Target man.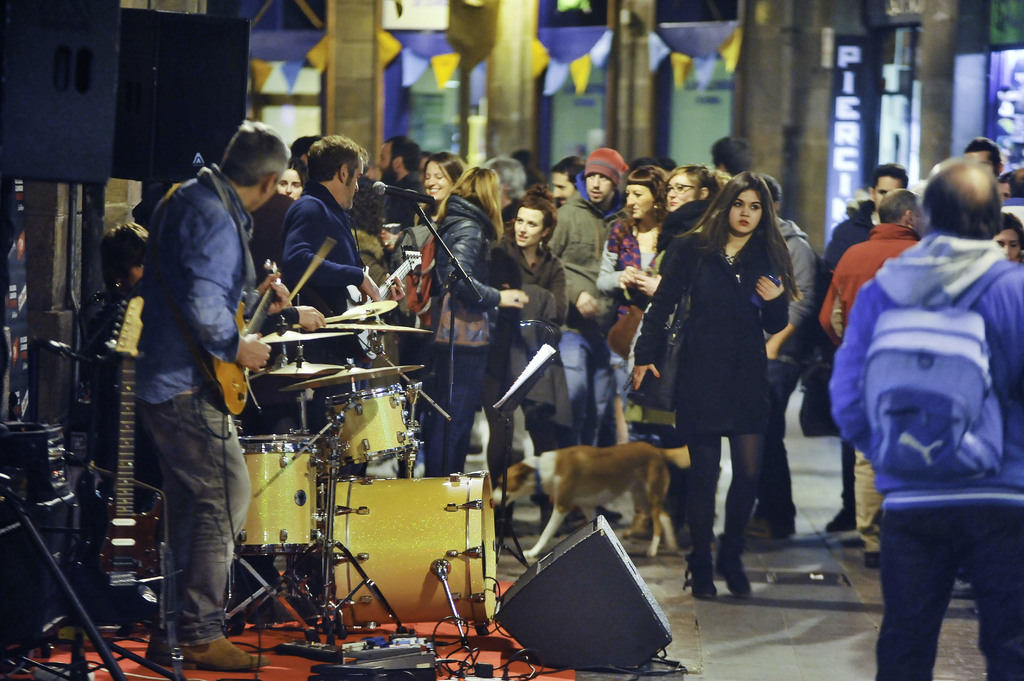
Target region: box=[109, 99, 266, 680].
